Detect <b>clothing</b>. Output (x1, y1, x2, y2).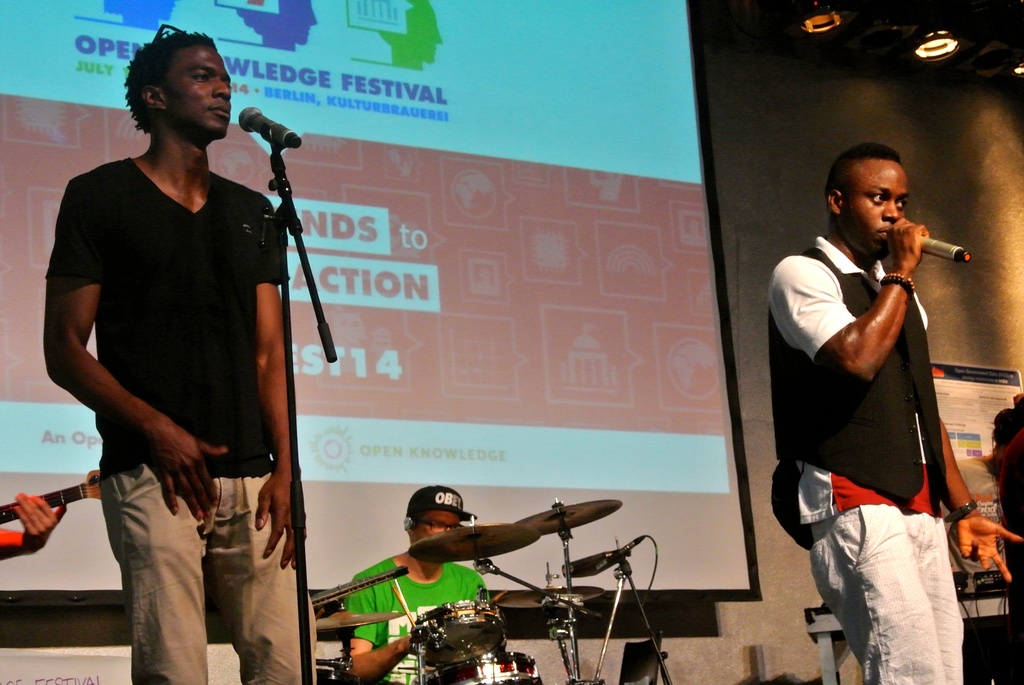
(40, 159, 286, 684).
